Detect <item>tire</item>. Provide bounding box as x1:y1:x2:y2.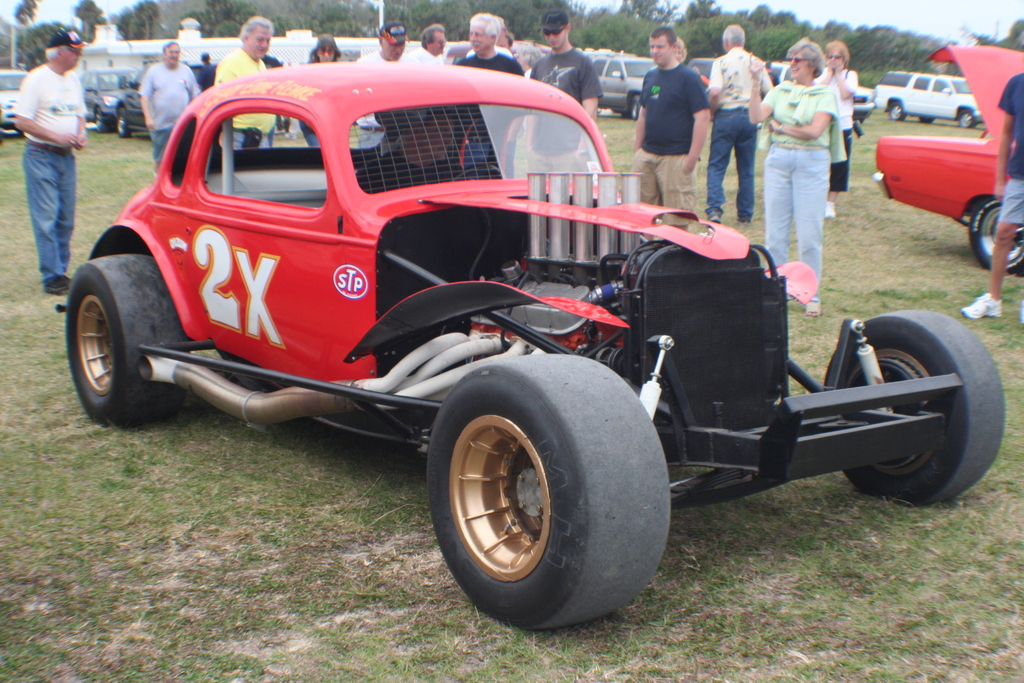
970:200:1023:272.
